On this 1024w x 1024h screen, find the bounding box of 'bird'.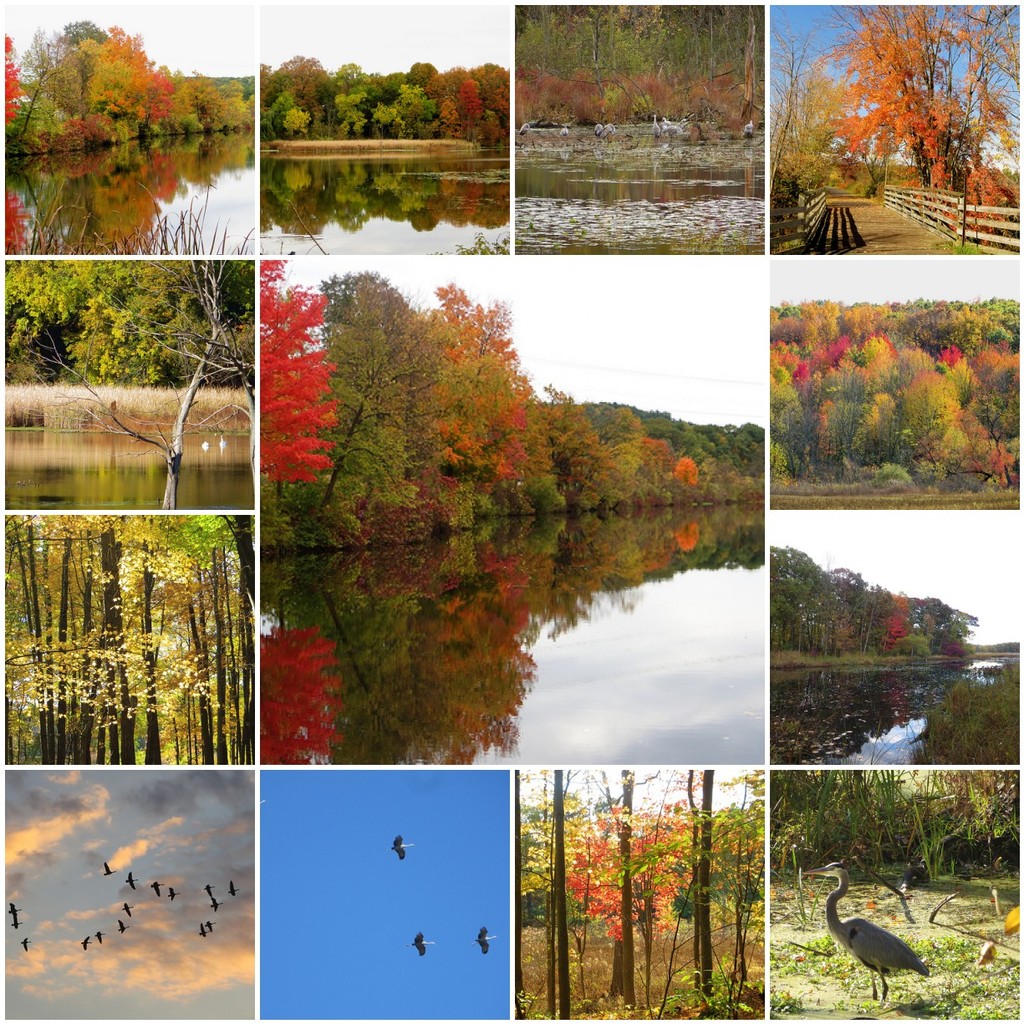
Bounding box: crop(480, 929, 494, 959).
